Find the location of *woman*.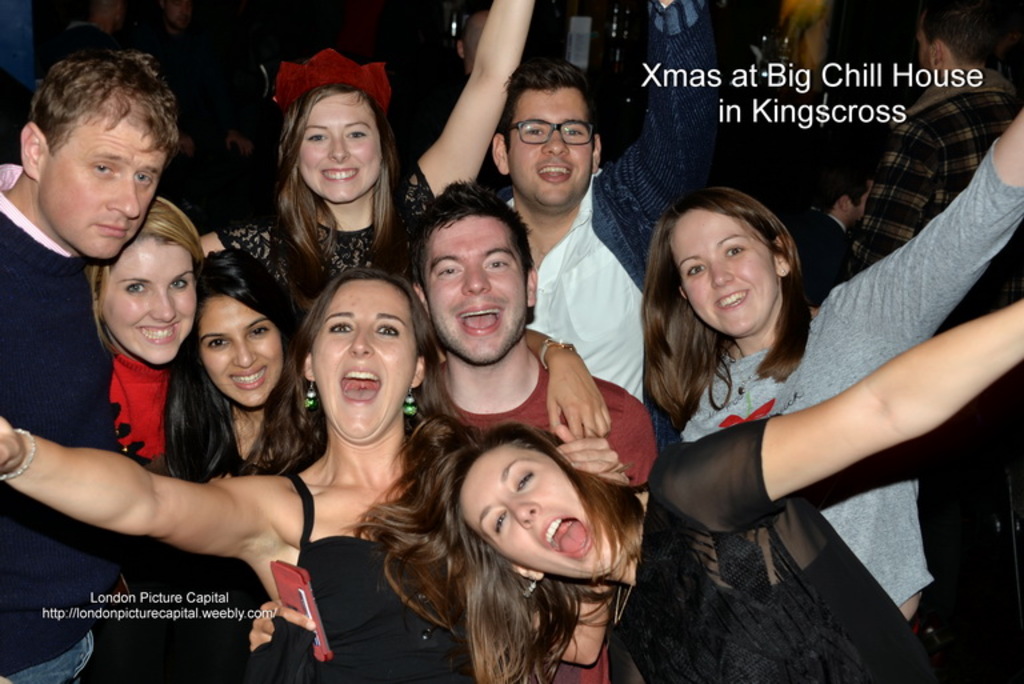
Location: 91 196 205 487.
